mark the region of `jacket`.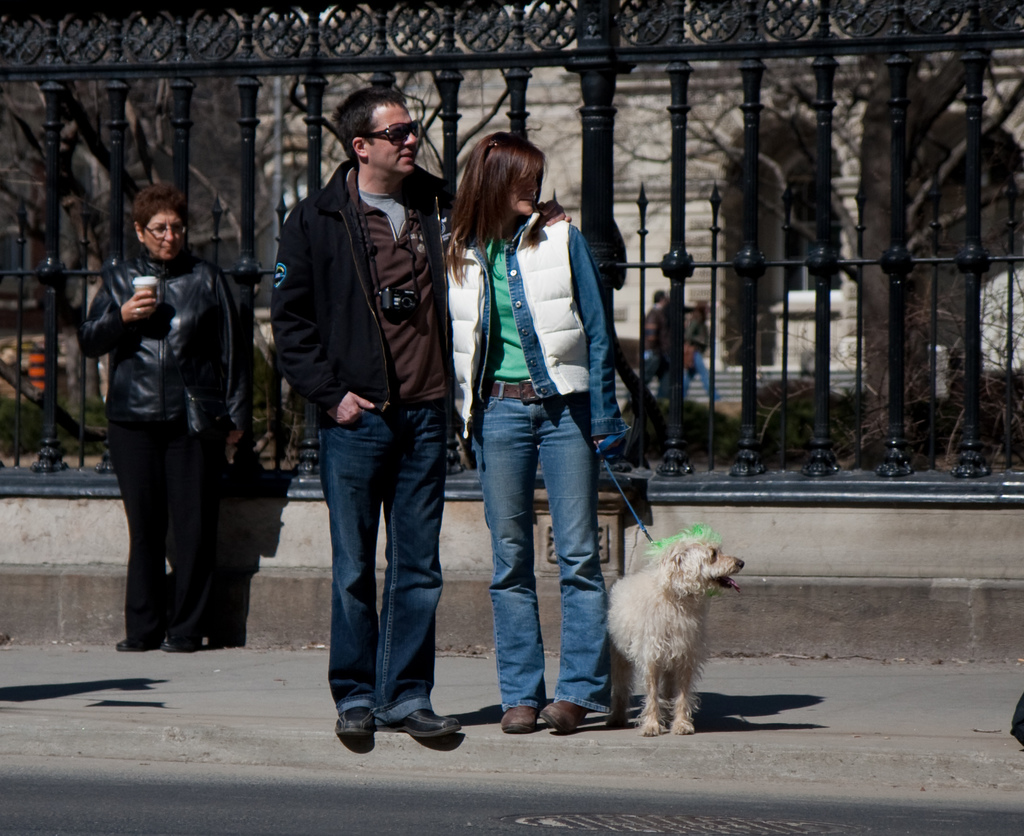
Region: [left=70, top=242, right=260, bottom=440].
